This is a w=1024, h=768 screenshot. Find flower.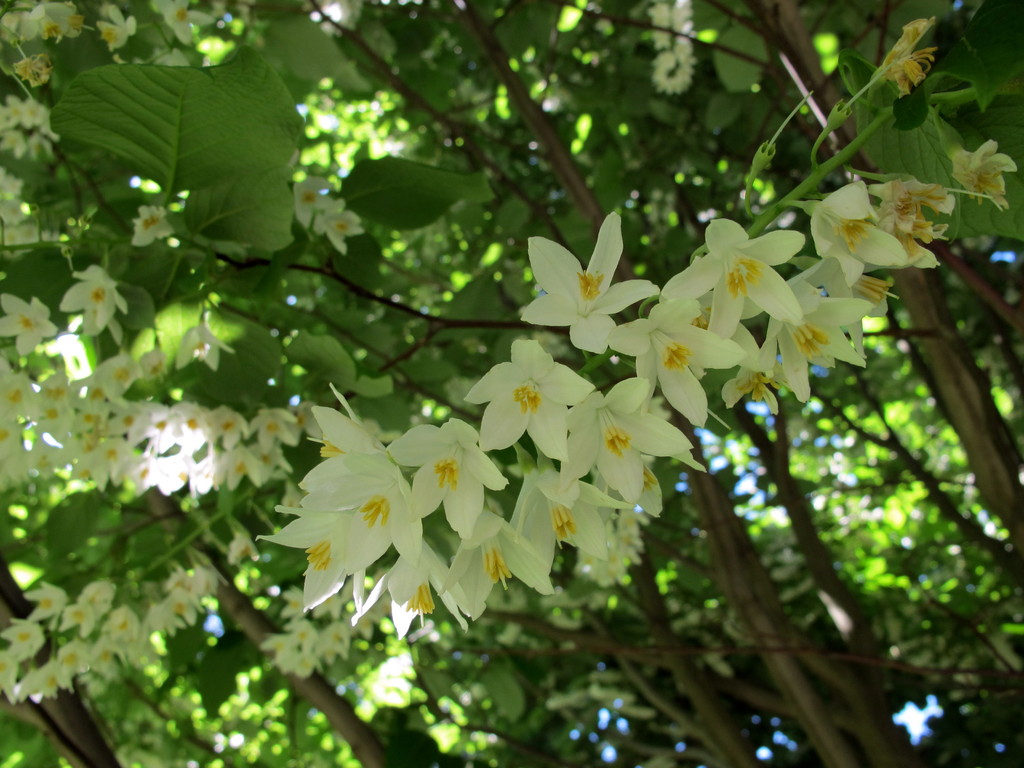
Bounding box: 293, 378, 385, 496.
